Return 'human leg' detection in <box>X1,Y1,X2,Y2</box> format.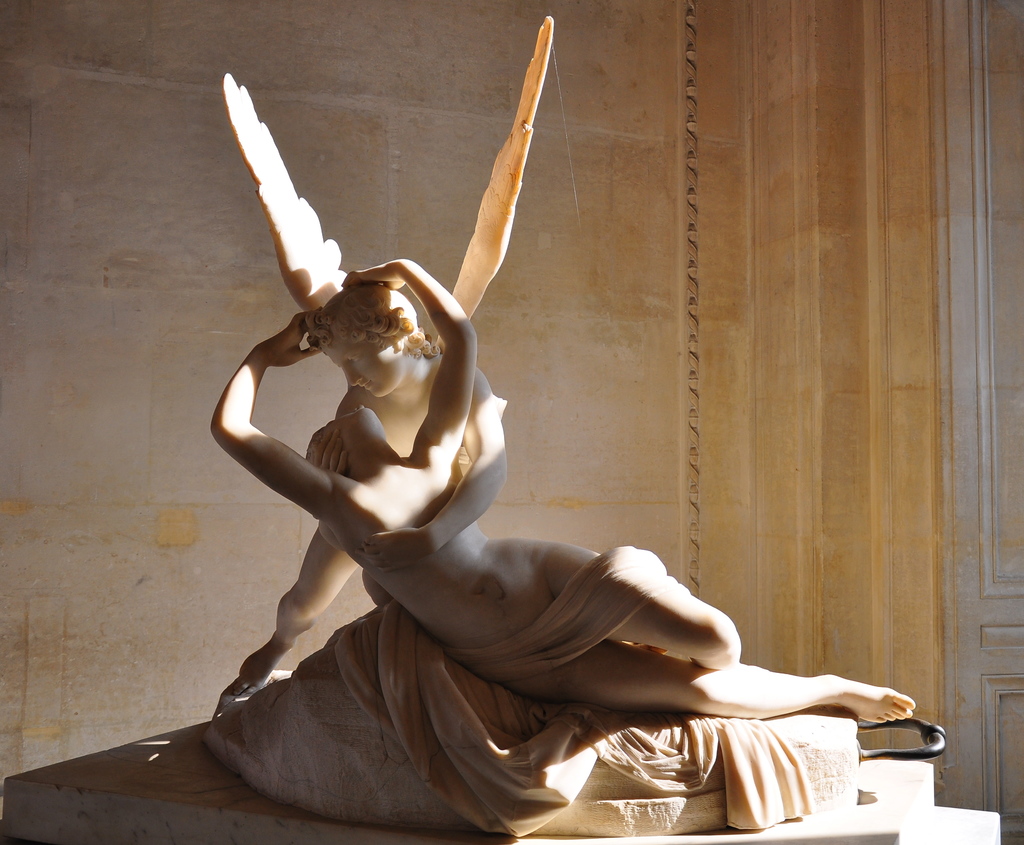
<box>548,540,741,670</box>.
